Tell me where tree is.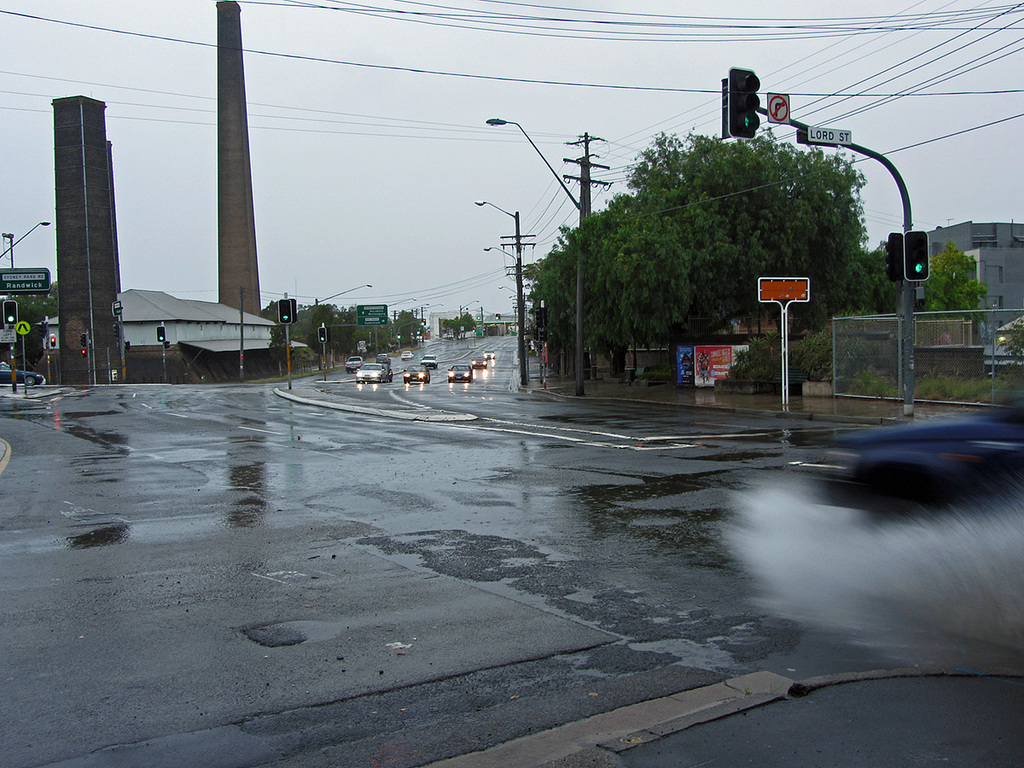
tree is at bbox=(332, 311, 360, 355).
